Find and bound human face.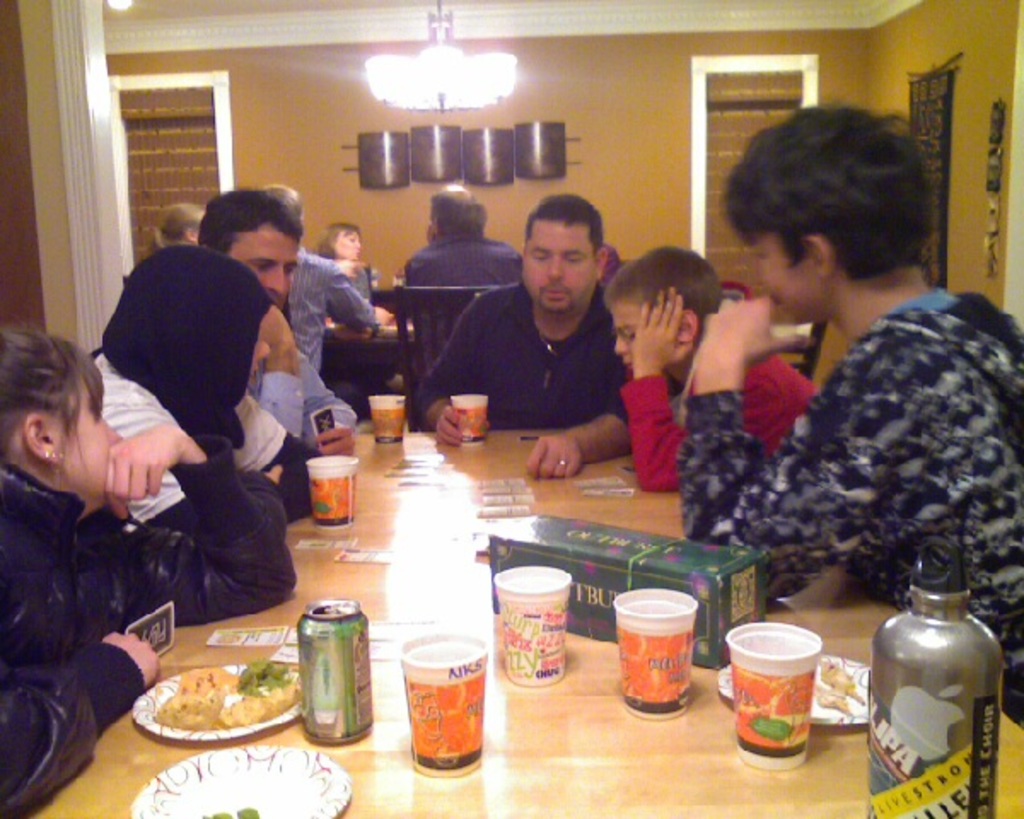
Bound: 340:234:362:261.
